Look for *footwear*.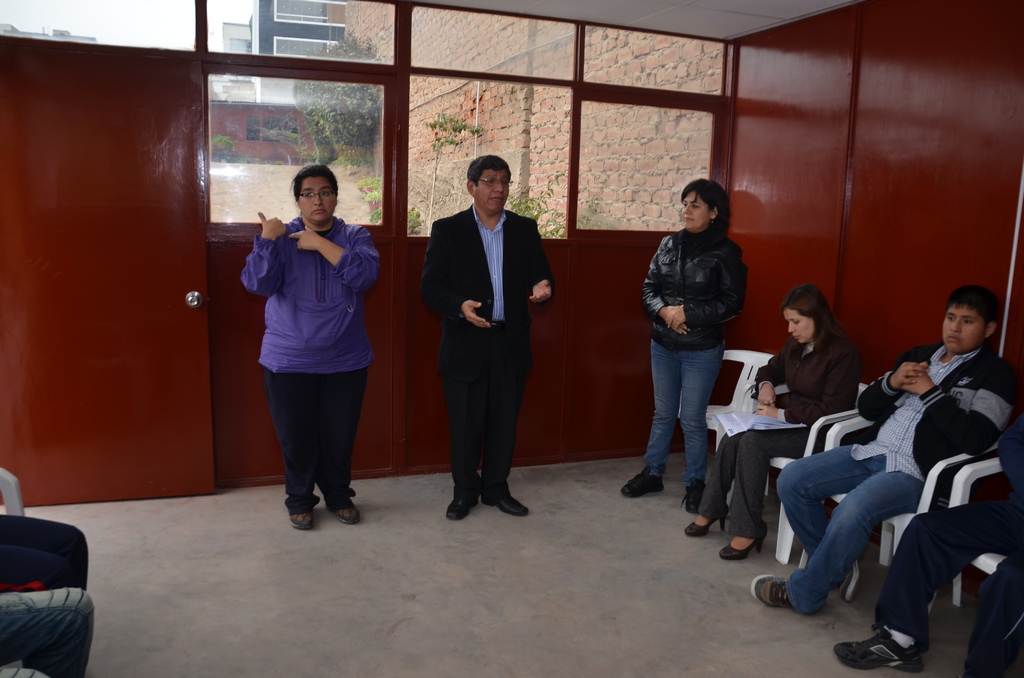
Found: rect(753, 572, 792, 610).
